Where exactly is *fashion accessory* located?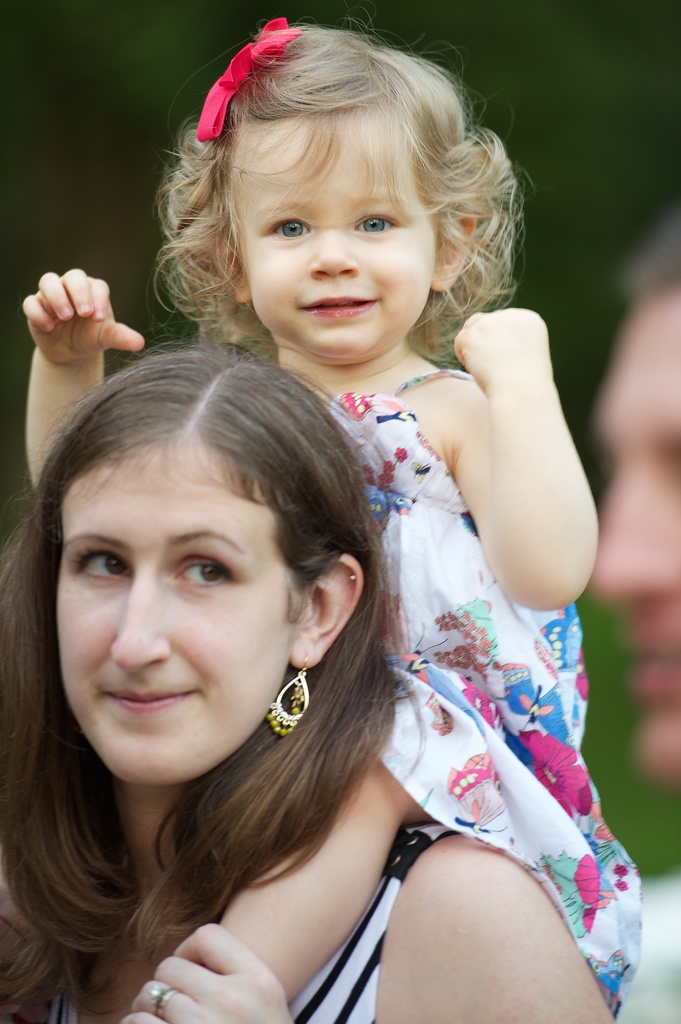
Its bounding box is locate(262, 643, 308, 732).
